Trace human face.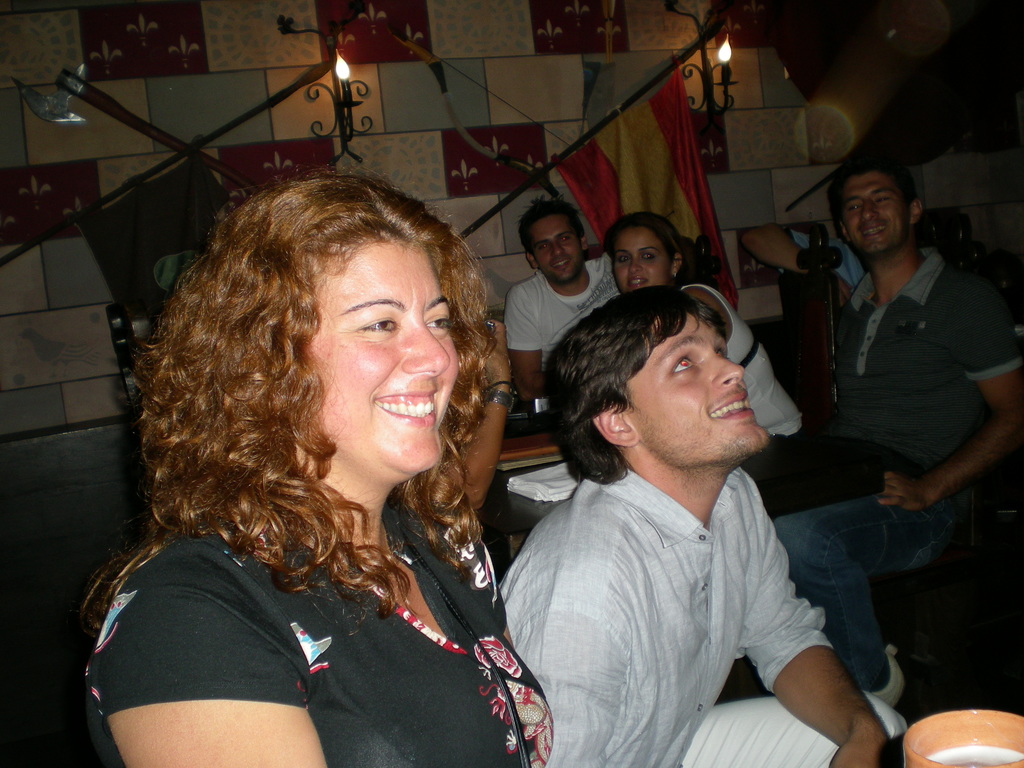
Traced to box=[616, 215, 674, 290].
